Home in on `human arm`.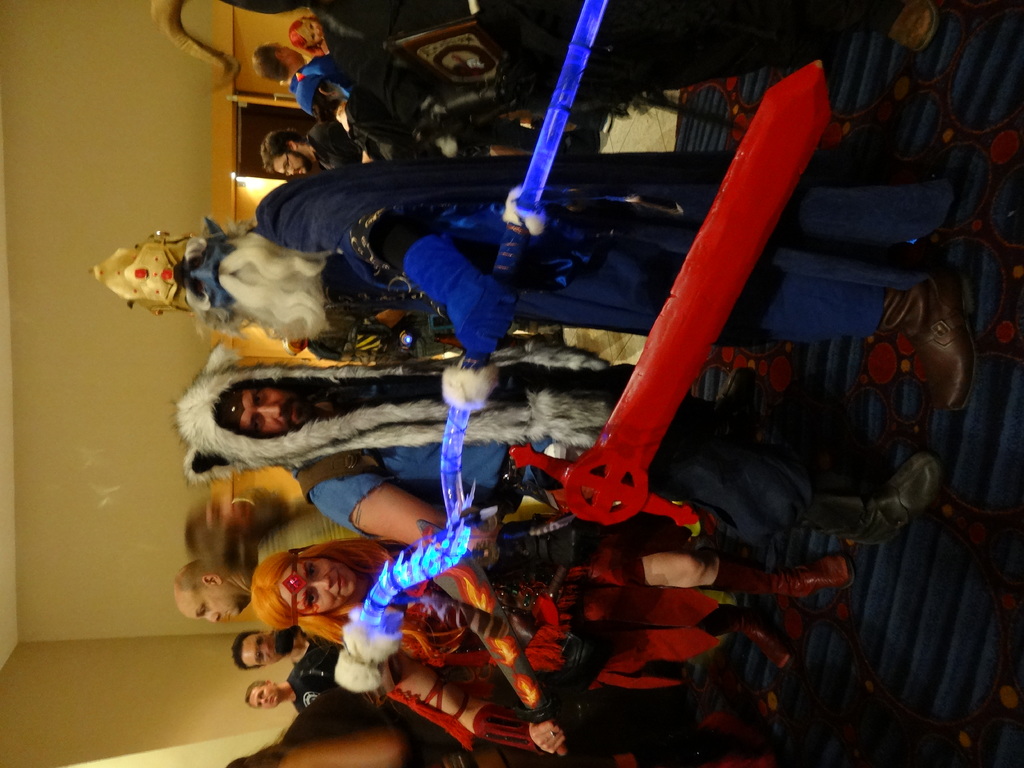
Homed in at <box>310,470,493,557</box>.
